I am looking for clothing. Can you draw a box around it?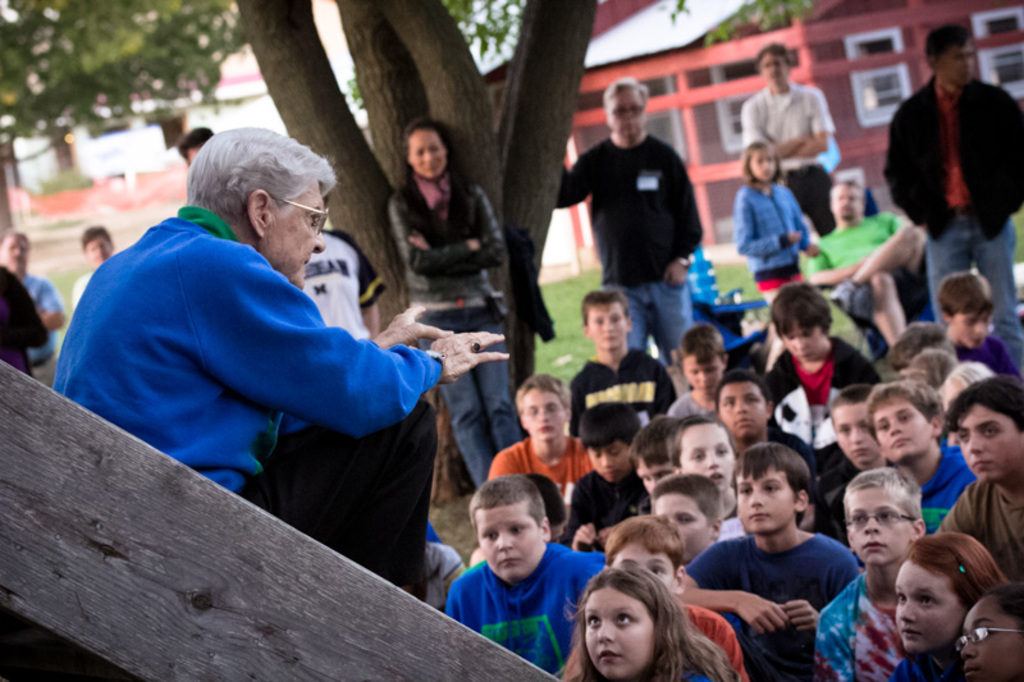
Sure, the bounding box is pyautogui.locateOnScreen(558, 127, 705, 357).
